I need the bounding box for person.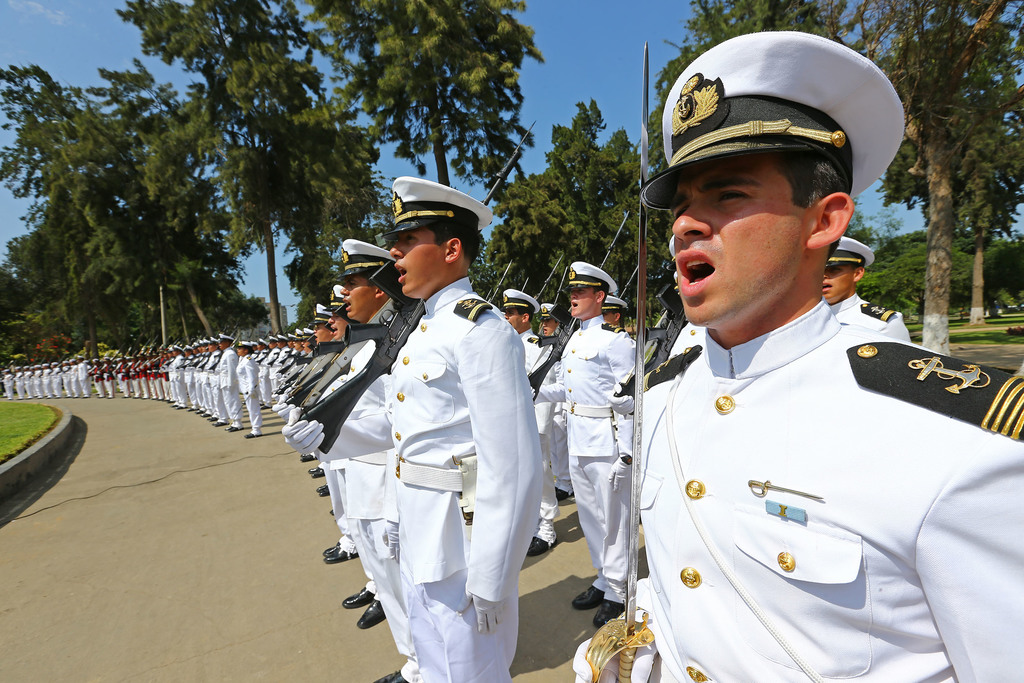
Here it is: select_region(18, 363, 35, 407).
